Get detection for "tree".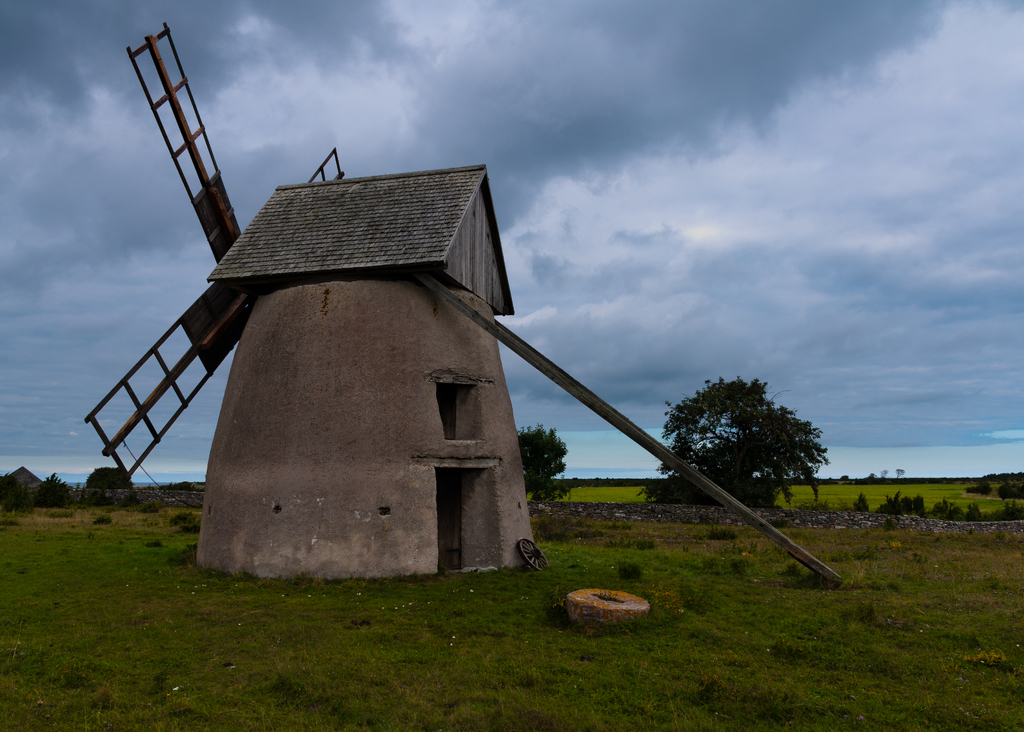
Detection: locate(853, 492, 869, 513).
